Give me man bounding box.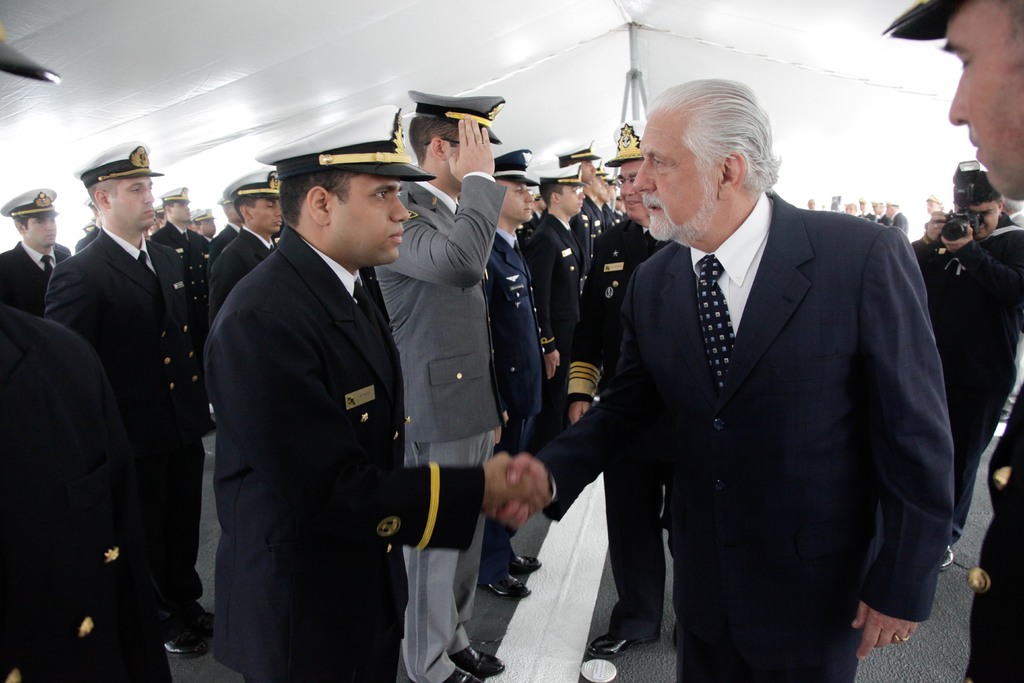
(804, 190, 826, 210).
